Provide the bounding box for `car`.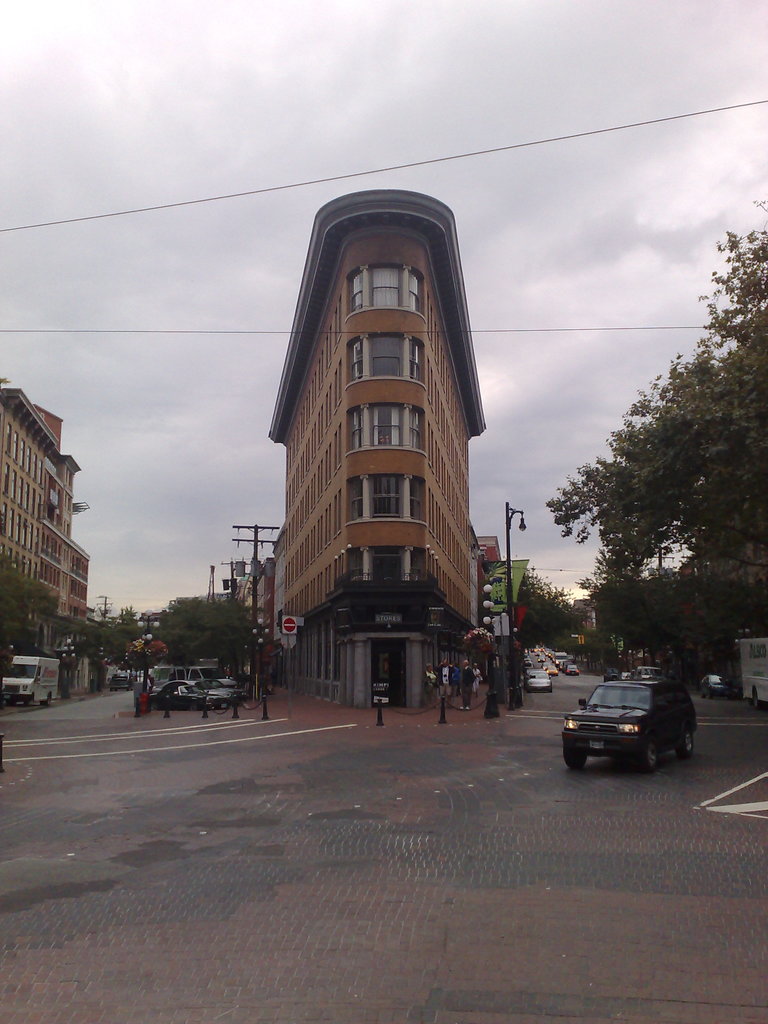
Rect(106, 669, 135, 689).
